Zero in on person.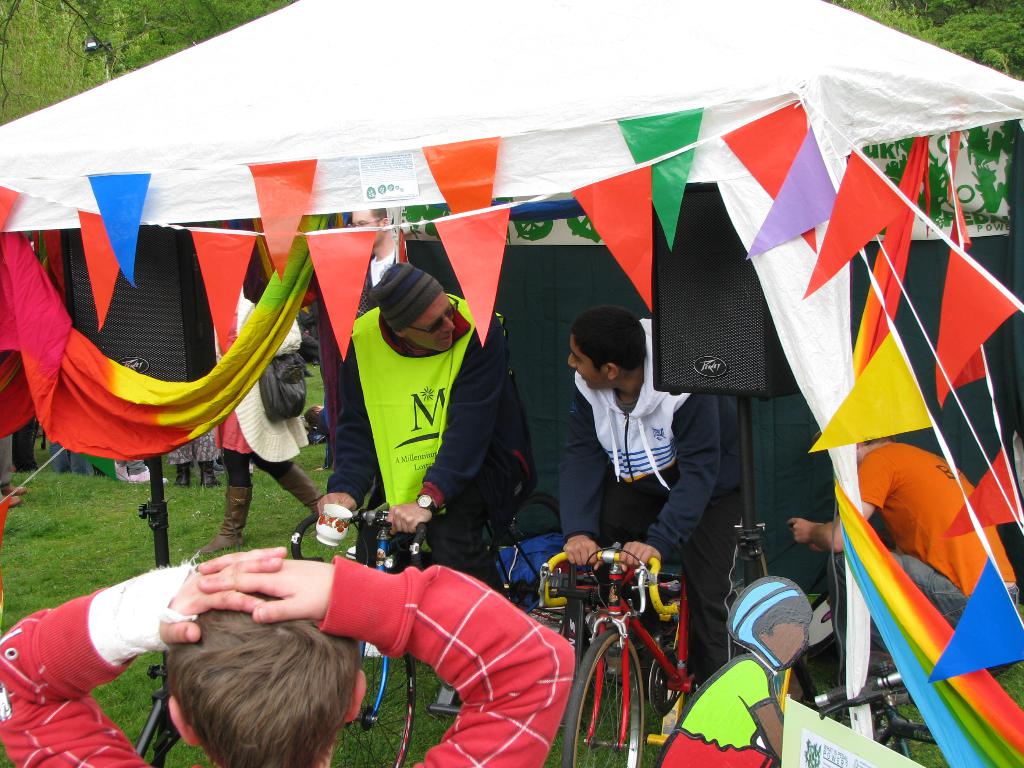
Zeroed in: [168,426,224,477].
